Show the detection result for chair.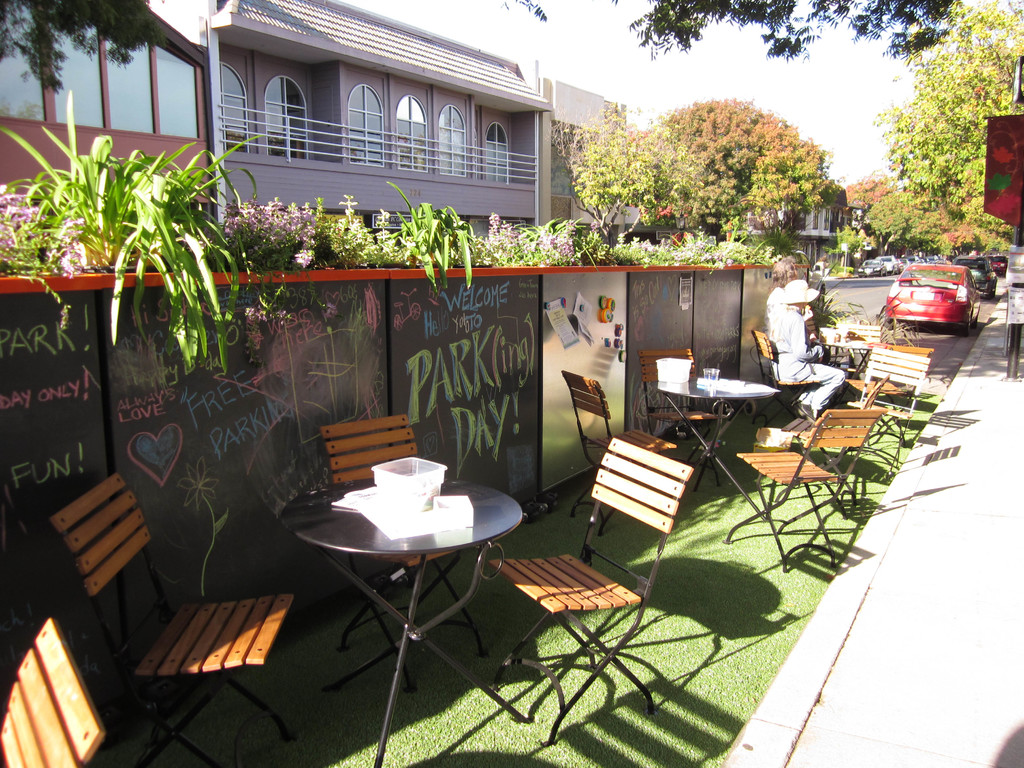
836, 324, 887, 378.
